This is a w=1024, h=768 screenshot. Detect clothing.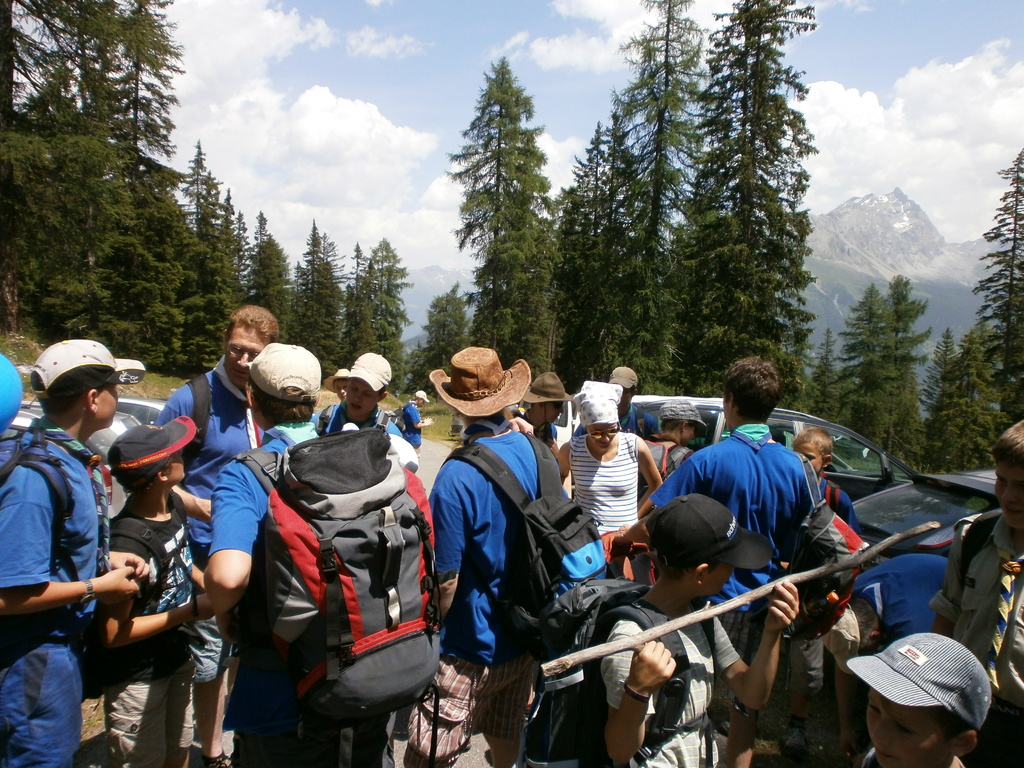
(x1=394, y1=394, x2=446, y2=435).
